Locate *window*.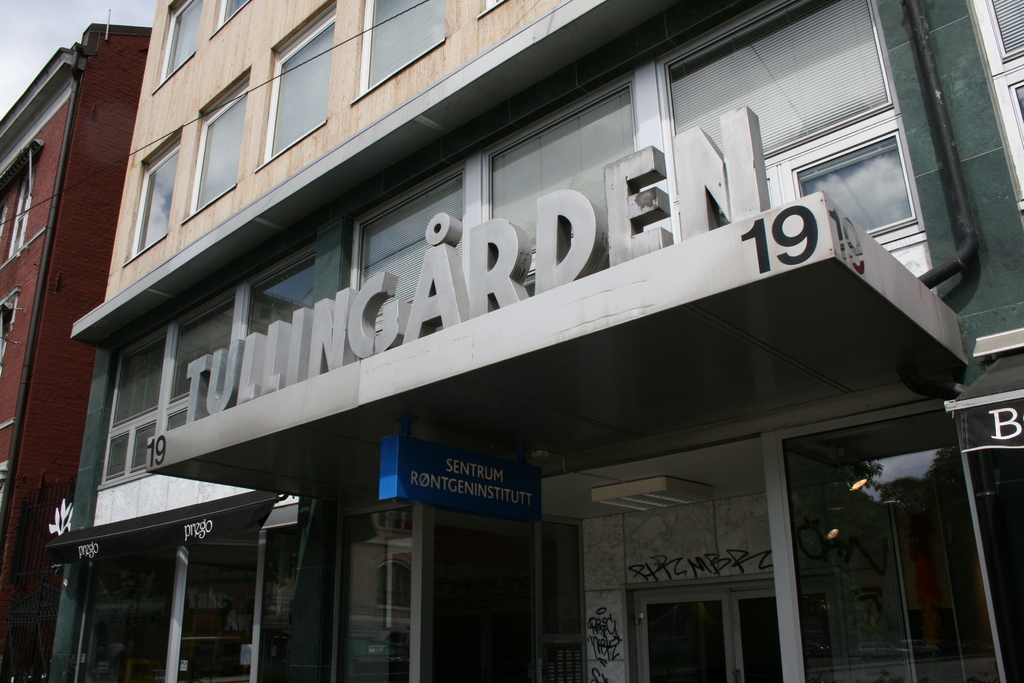
Bounding box: {"x1": 178, "y1": 65, "x2": 250, "y2": 223}.
